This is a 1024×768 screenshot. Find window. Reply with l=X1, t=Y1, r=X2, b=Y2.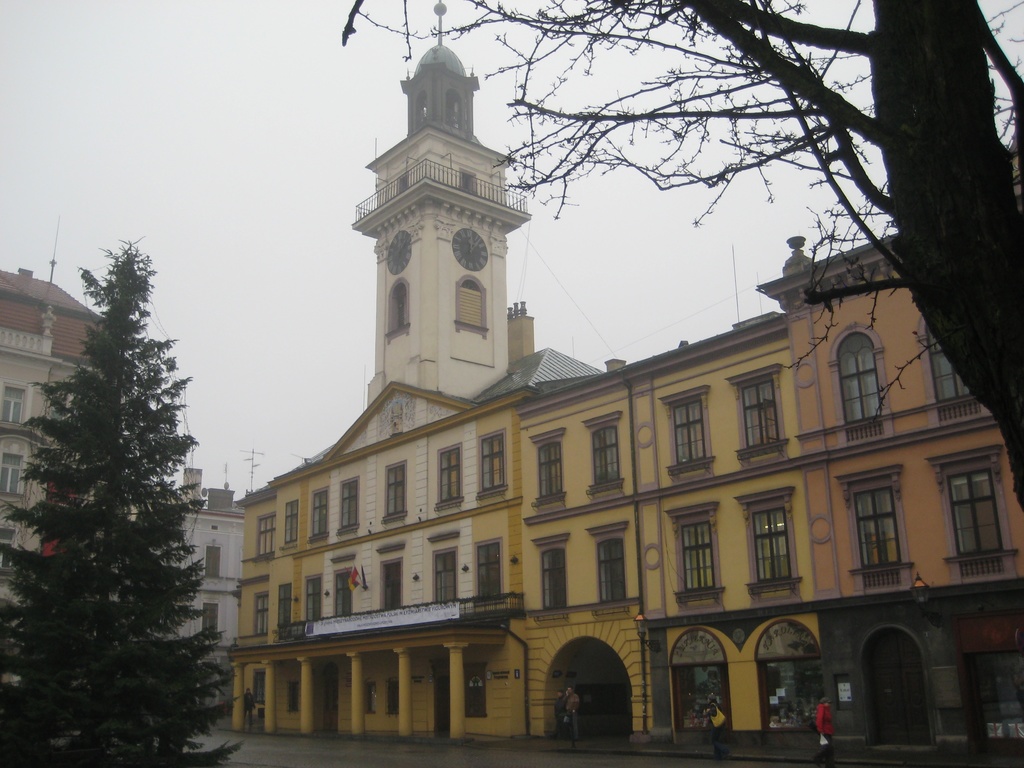
l=382, t=461, r=409, b=520.
